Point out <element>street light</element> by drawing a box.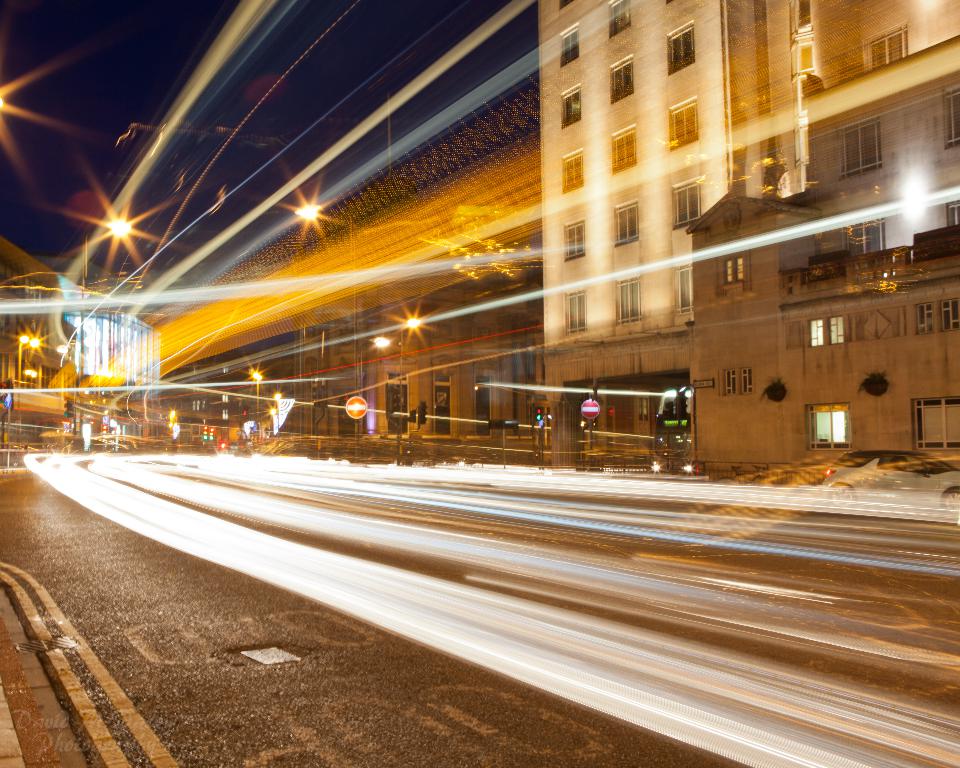
box=[286, 203, 359, 445].
